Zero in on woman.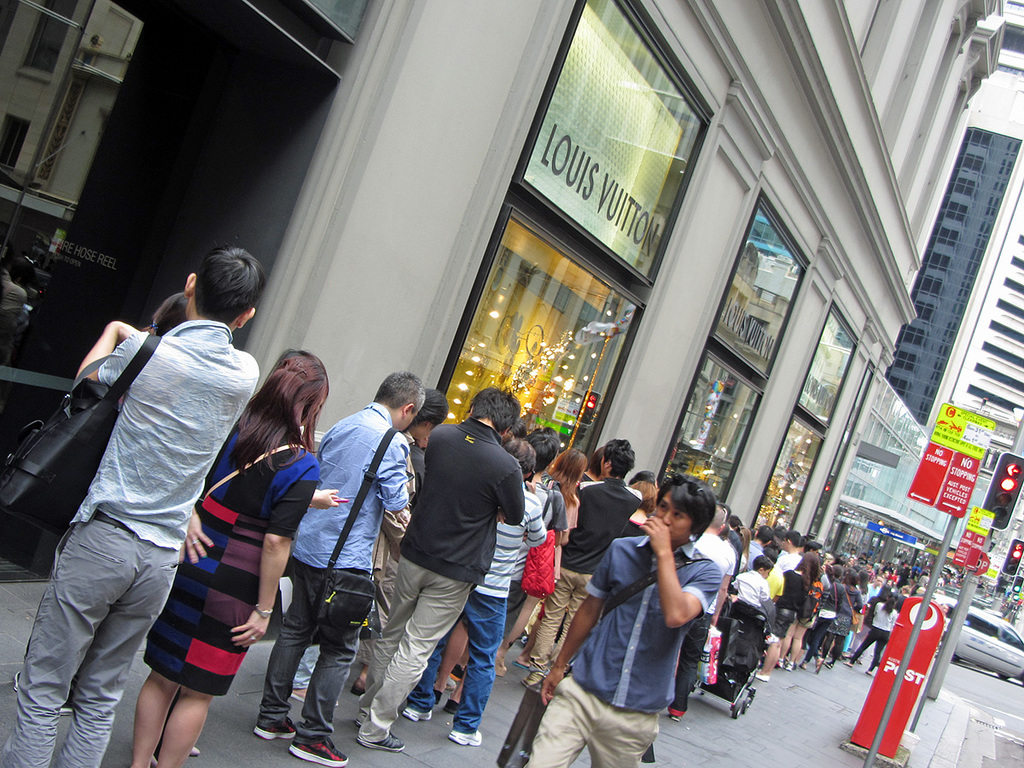
Zeroed in: rect(778, 566, 825, 667).
